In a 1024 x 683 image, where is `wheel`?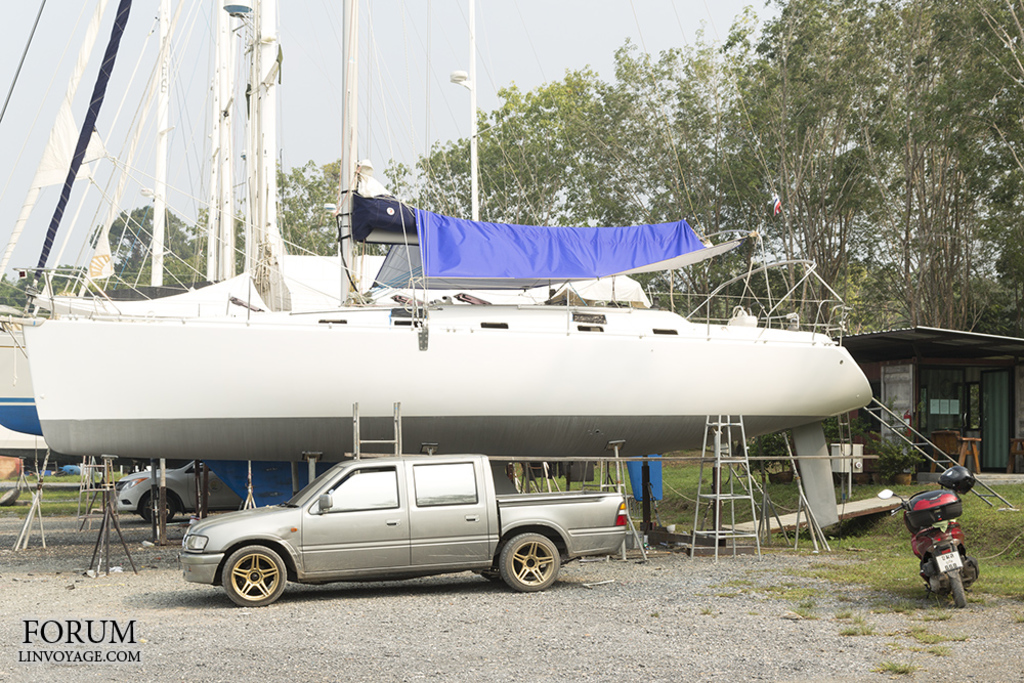
[495, 533, 566, 587].
